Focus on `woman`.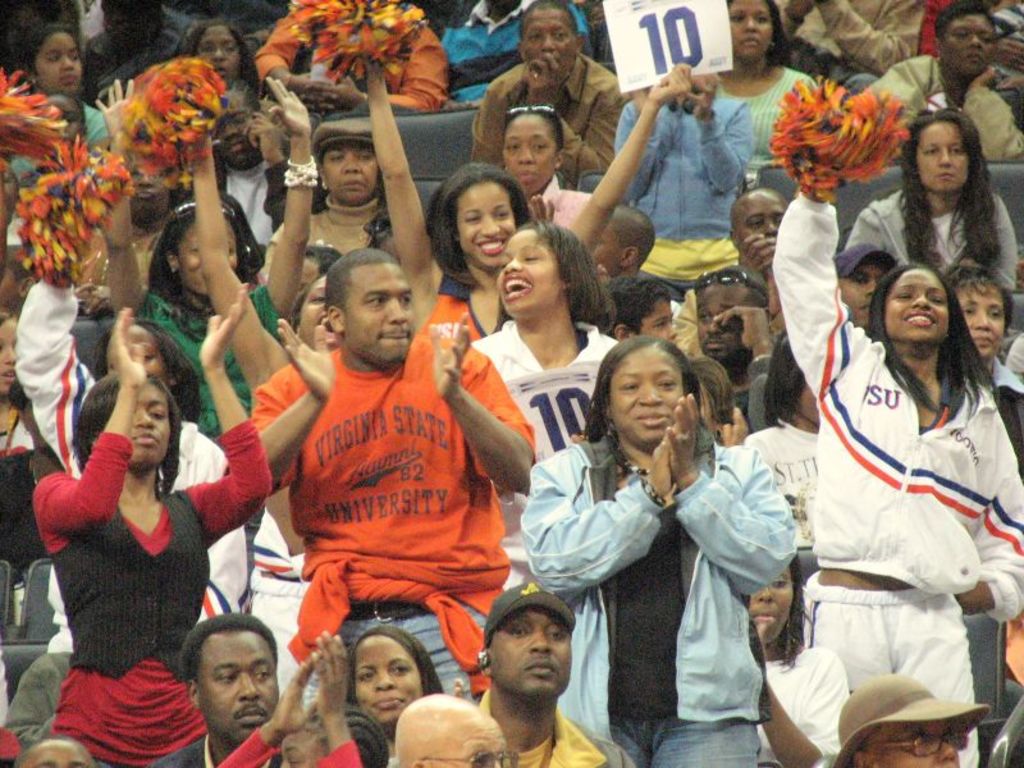
Focused at pyautogui.locateOnScreen(269, 116, 438, 308).
